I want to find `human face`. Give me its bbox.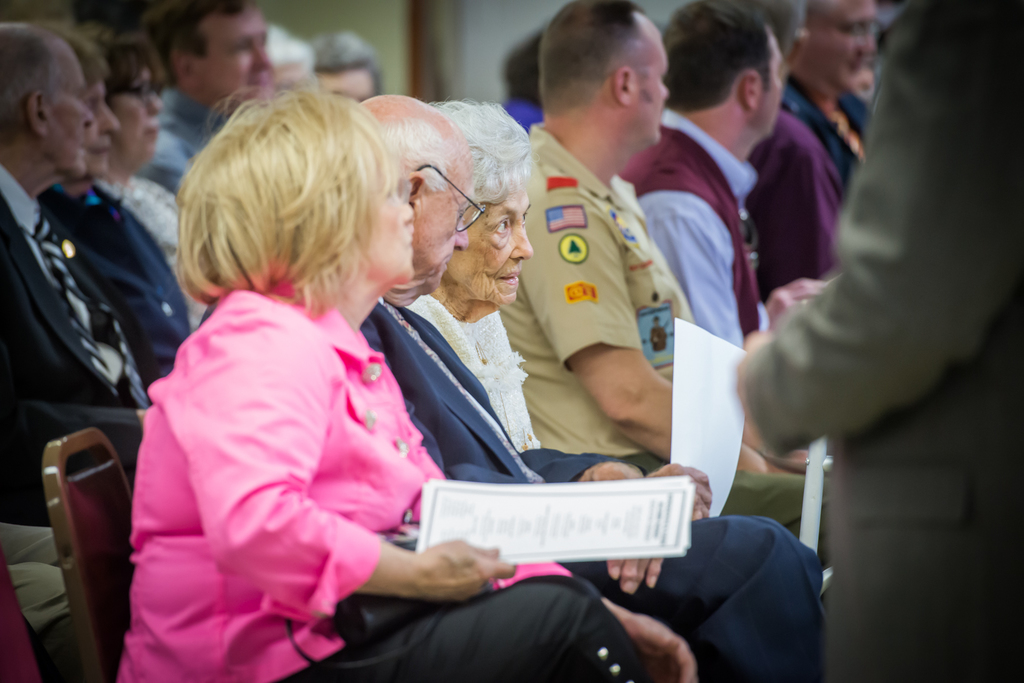
[x1=209, y1=13, x2=275, y2=104].
